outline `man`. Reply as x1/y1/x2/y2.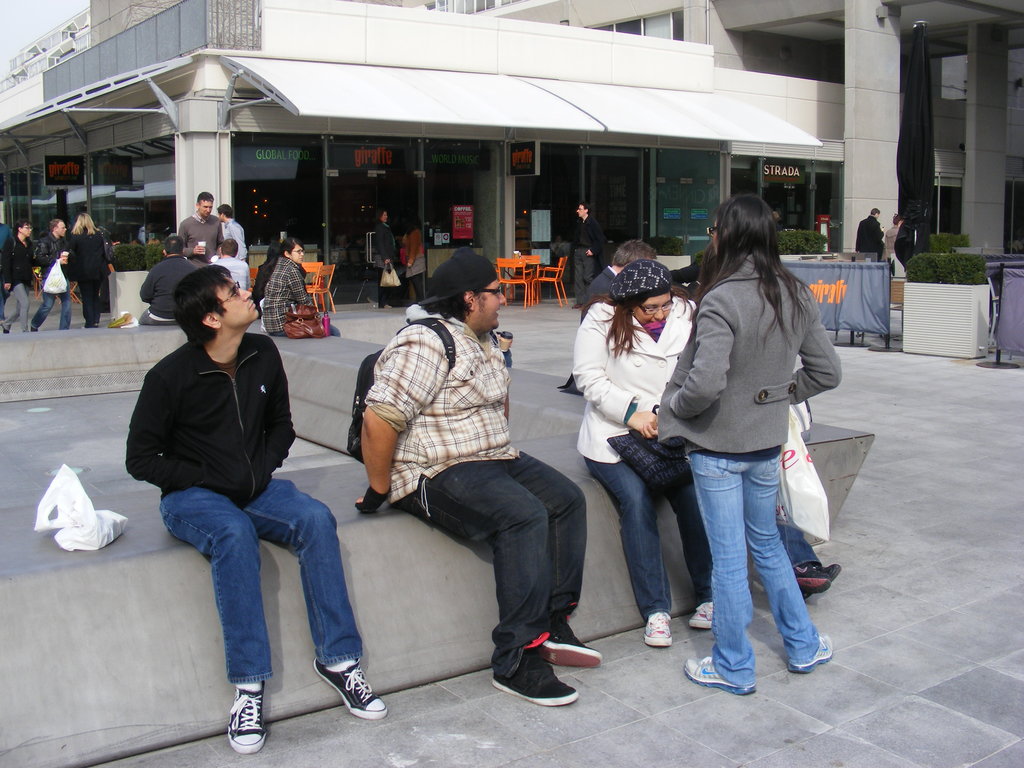
123/258/391/754.
